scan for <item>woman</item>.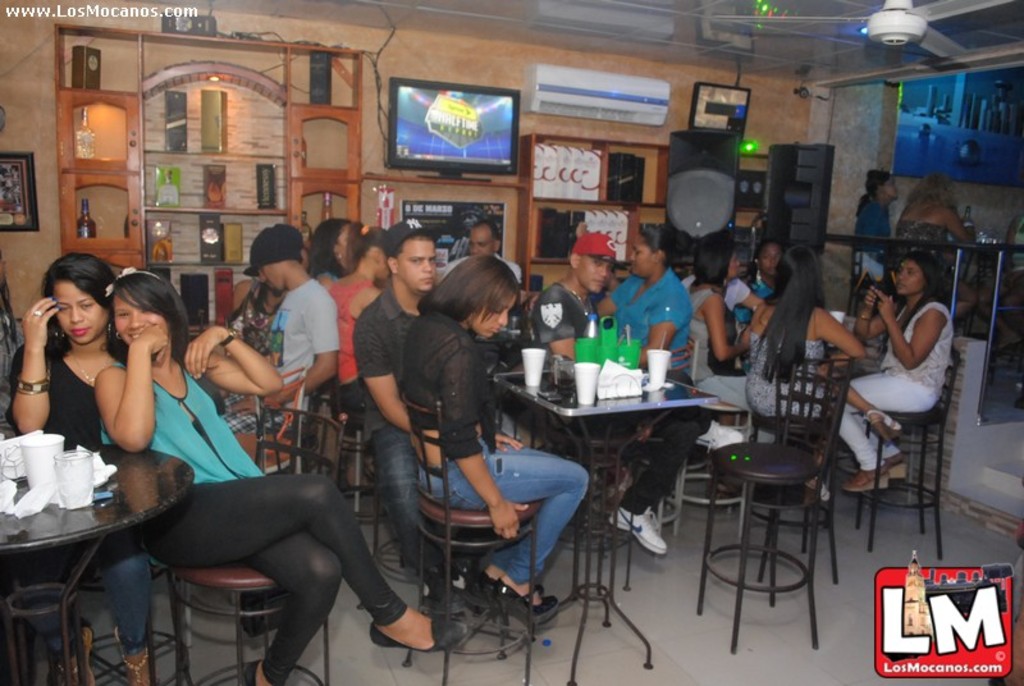
Scan result: (676, 234, 754, 415).
